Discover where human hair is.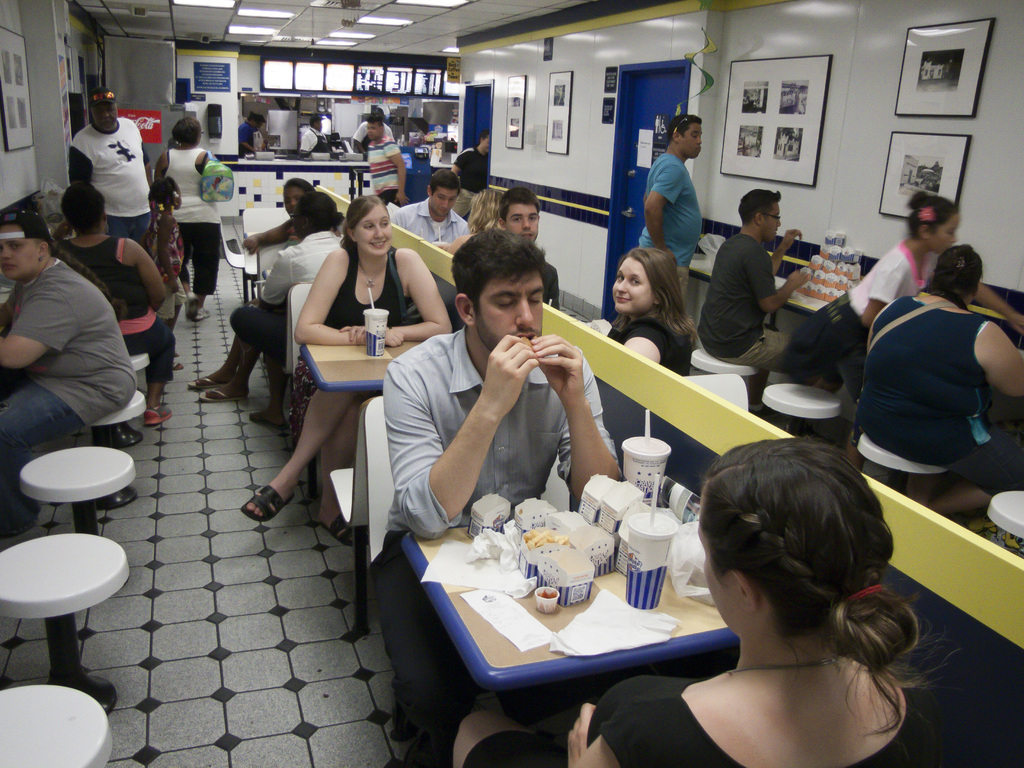
Discovered at 668/113/700/140.
